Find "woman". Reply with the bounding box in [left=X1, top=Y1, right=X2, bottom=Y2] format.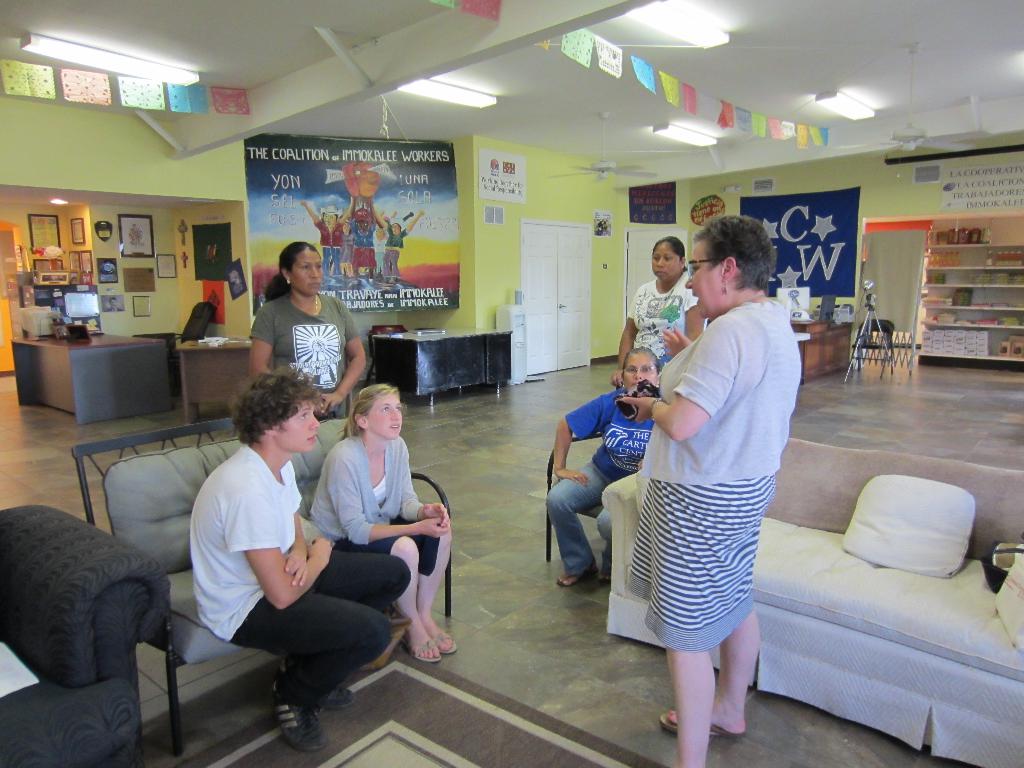
[left=239, top=248, right=360, bottom=419].
